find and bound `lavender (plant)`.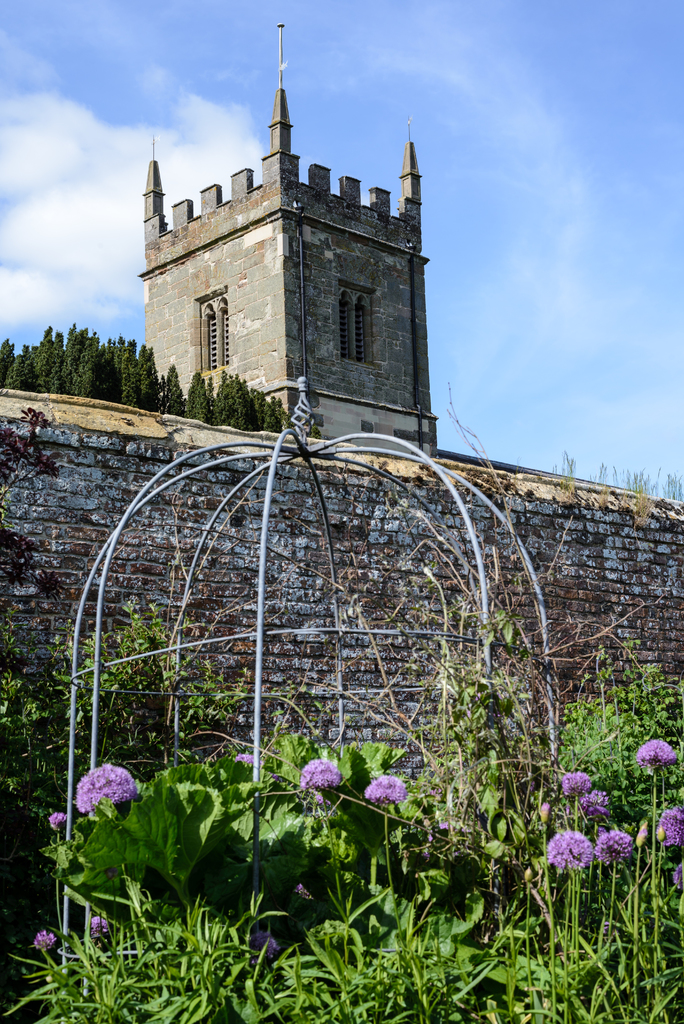
Bound: 589,825,638,869.
